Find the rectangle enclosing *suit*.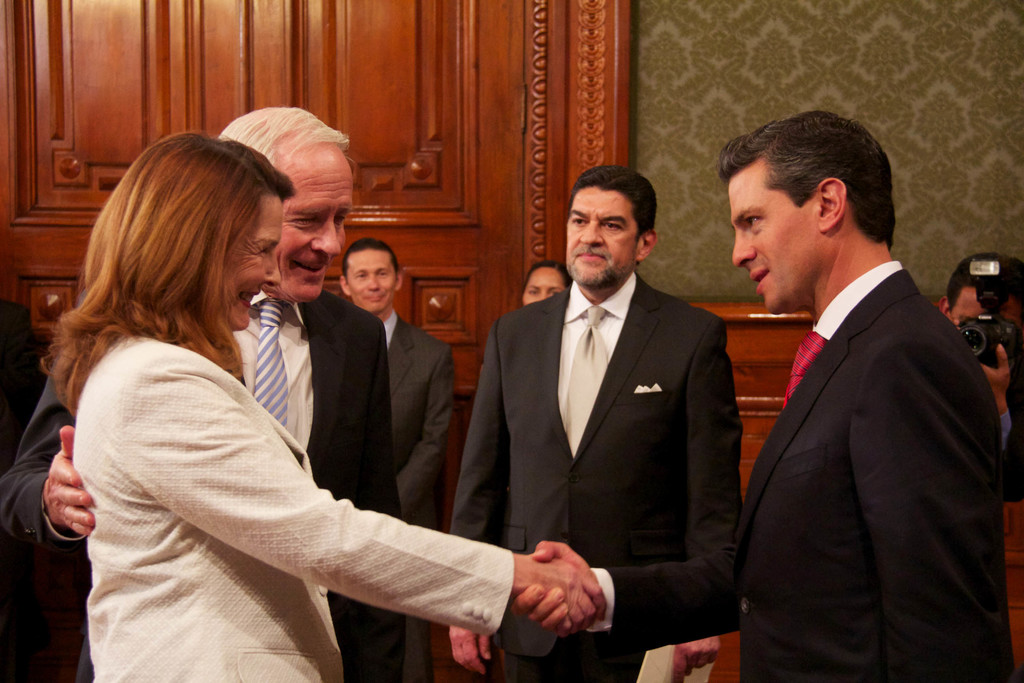
{"x1": 0, "y1": 284, "x2": 406, "y2": 682}.
